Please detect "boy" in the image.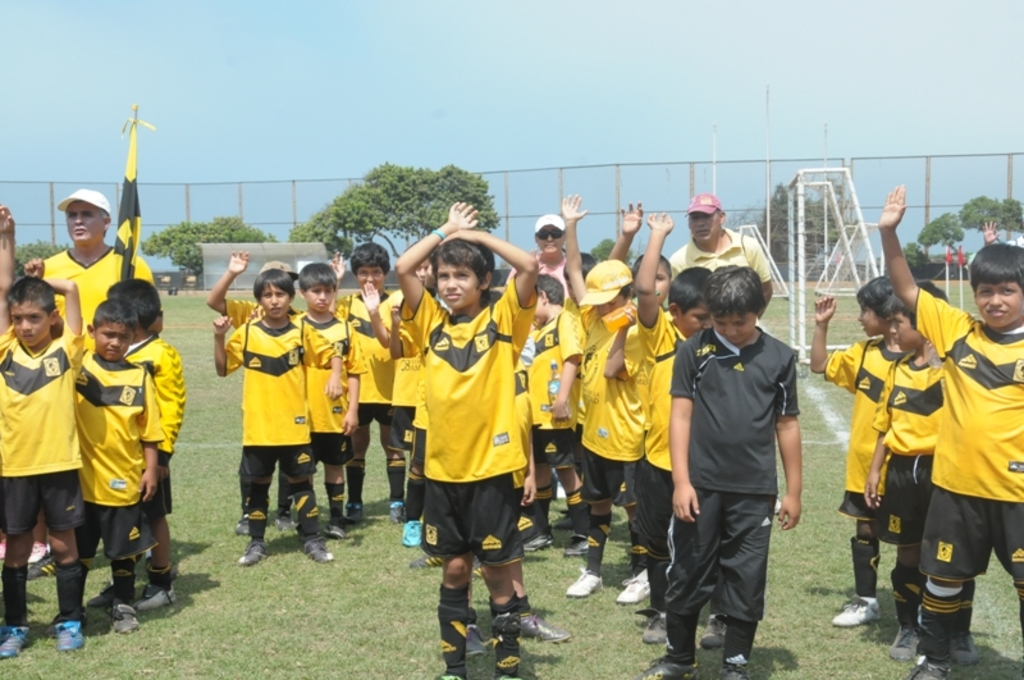
x1=636, y1=261, x2=801, y2=679.
